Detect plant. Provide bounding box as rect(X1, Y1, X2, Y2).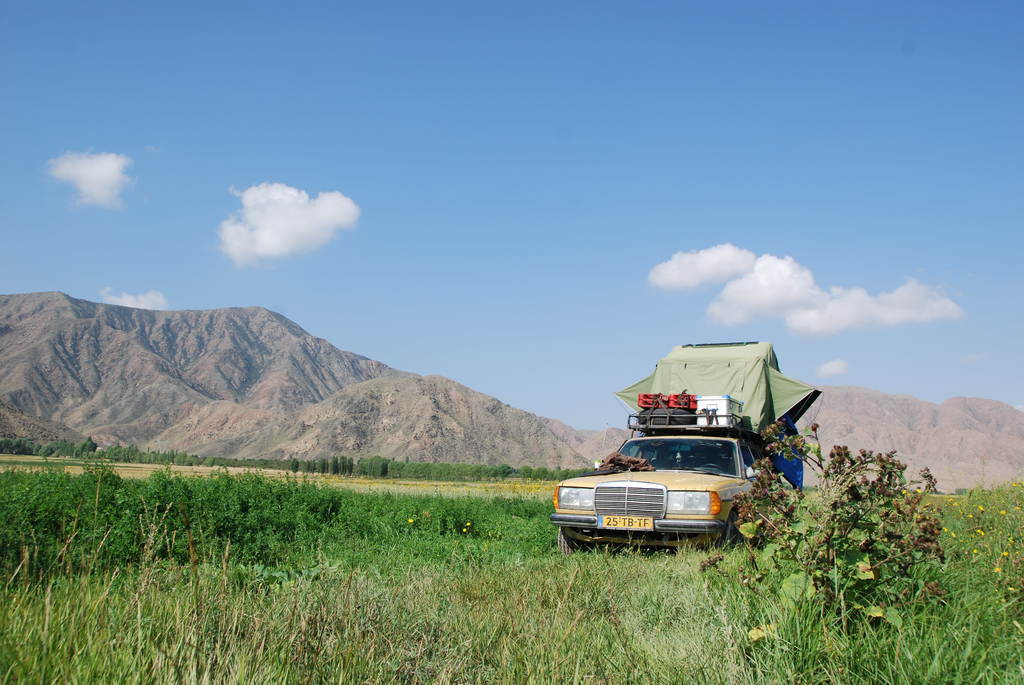
rect(746, 395, 1007, 649).
